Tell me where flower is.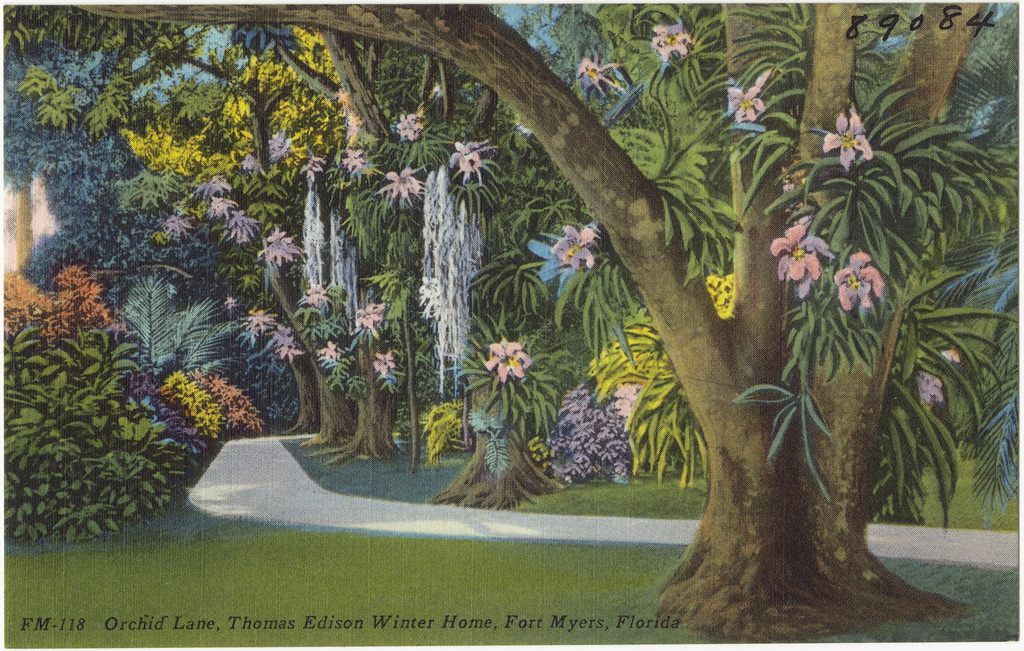
flower is at [x1=397, y1=113, x2=423, y2=140].
